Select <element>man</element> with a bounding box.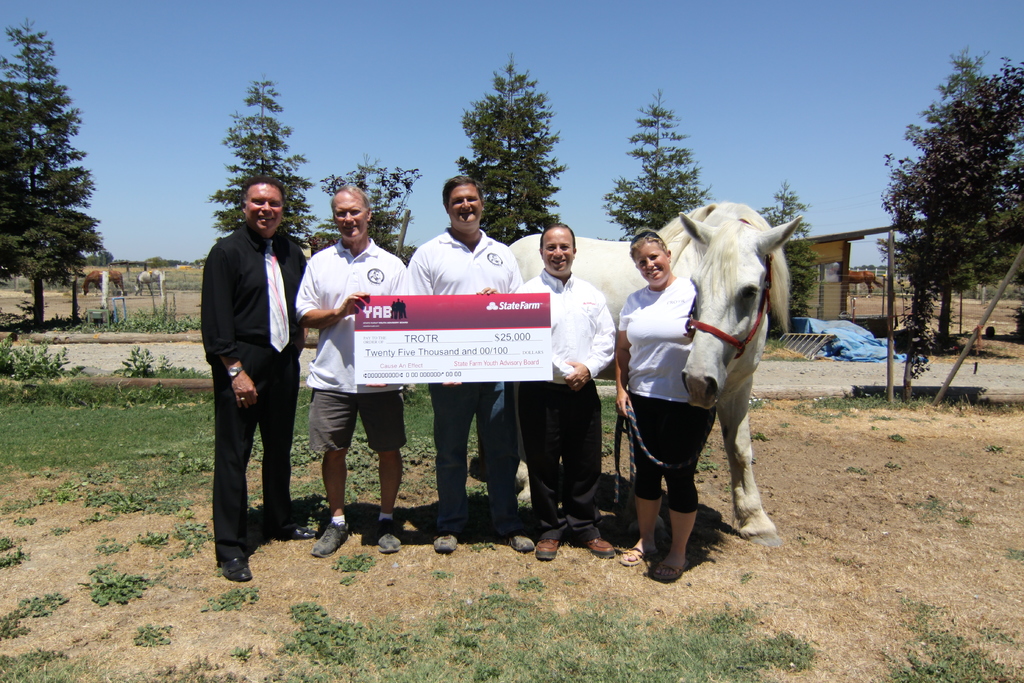
(516, 224, 618, 563).
